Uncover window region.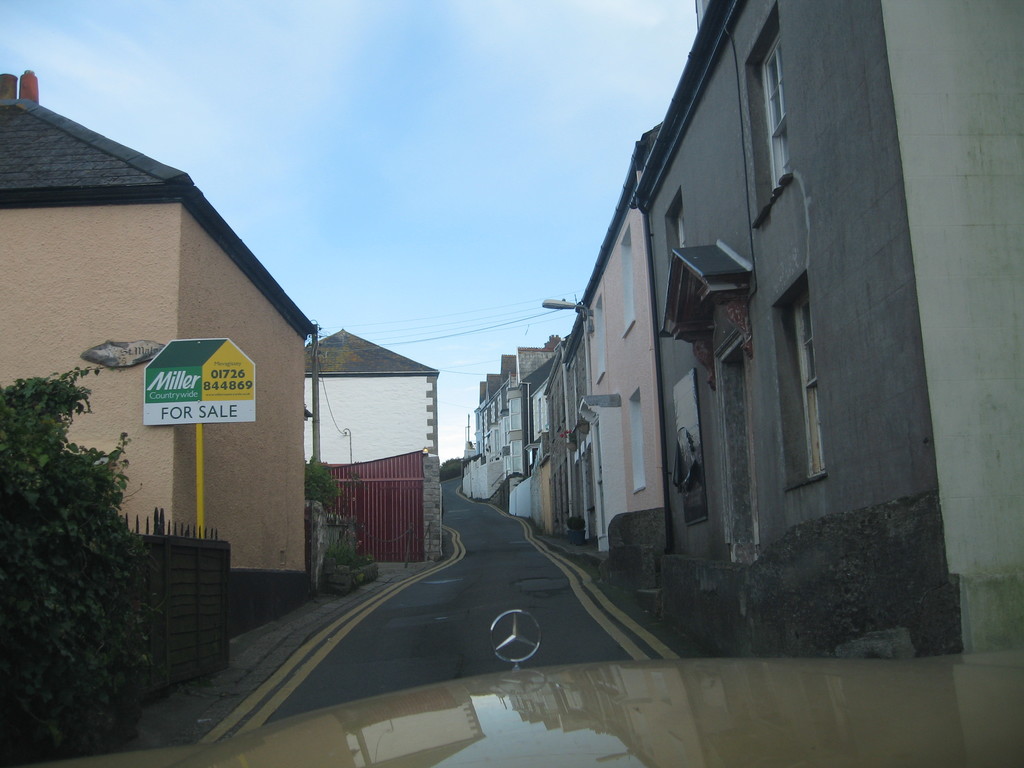
Uncovered: locate(491, 401, 496, 422).
